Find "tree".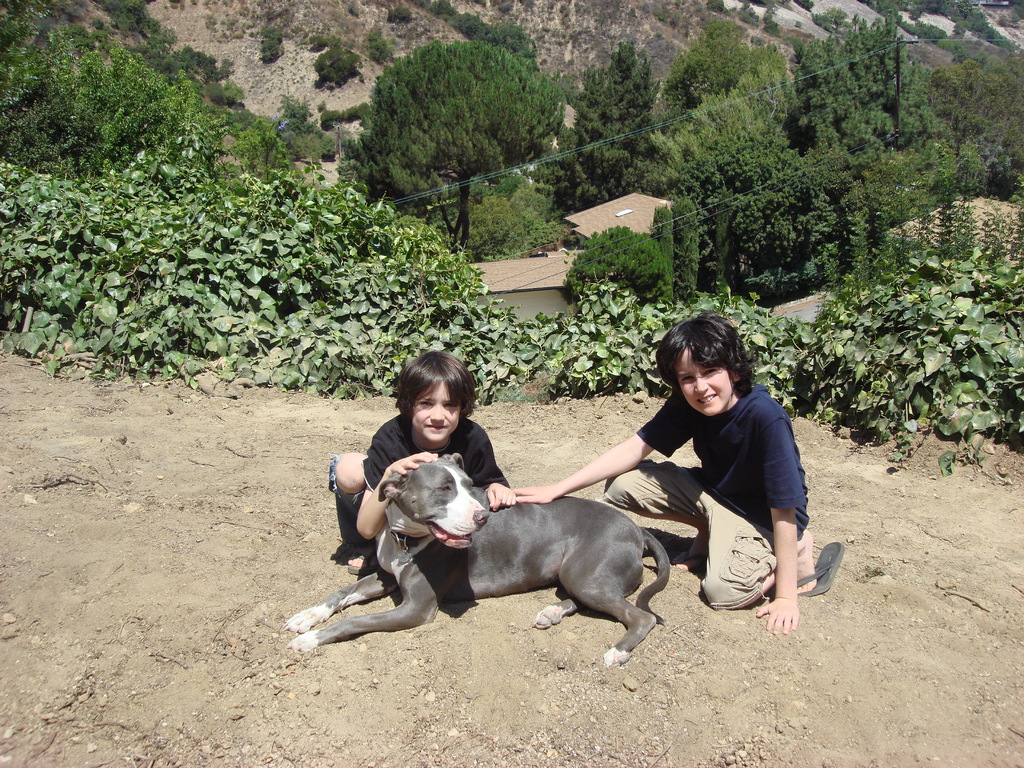
(762,156,854,293).
